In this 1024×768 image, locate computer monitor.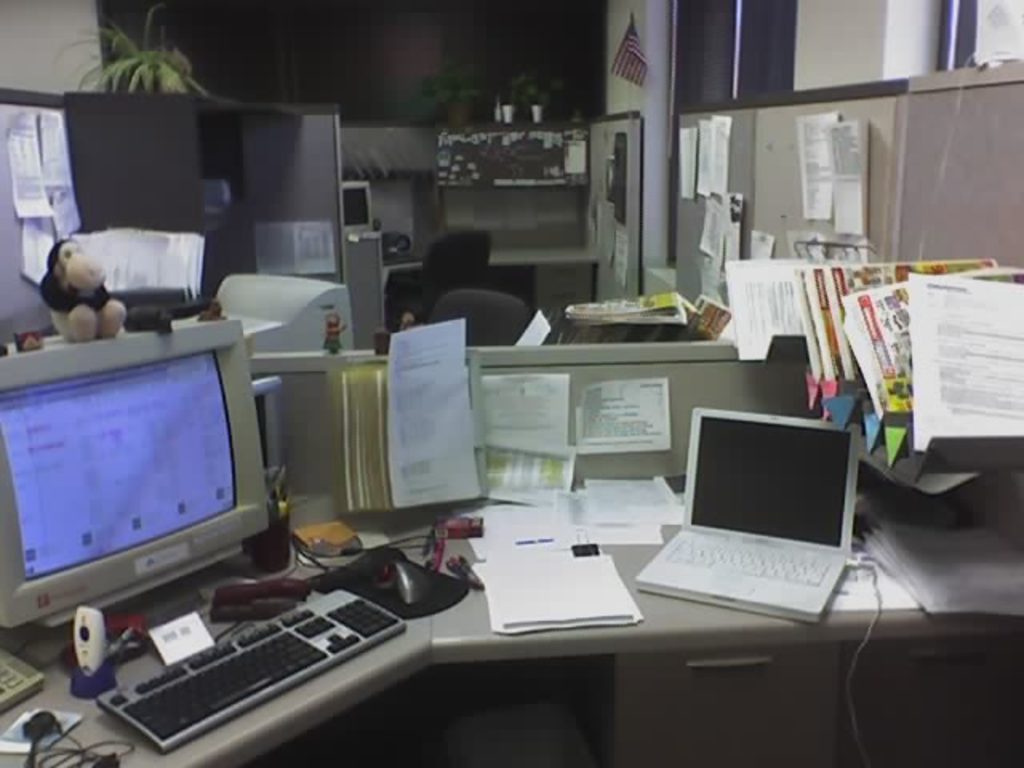
Bounding box: {"left": 0, "top": 315, "right": 288, "bottom": 646}.
